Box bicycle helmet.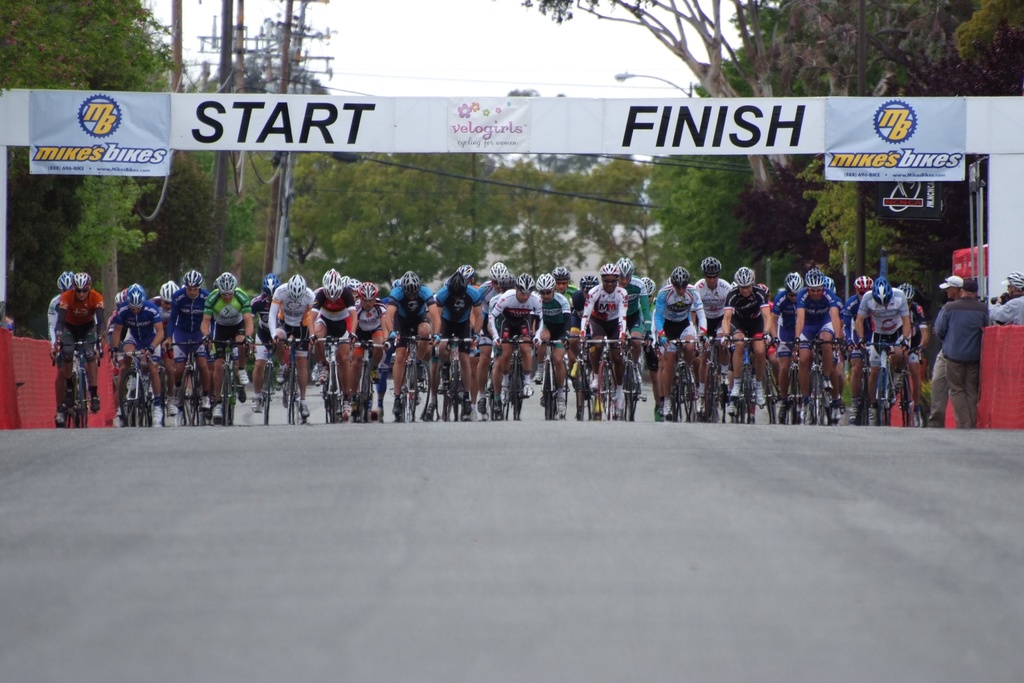
(537, 272, 556, 287).
